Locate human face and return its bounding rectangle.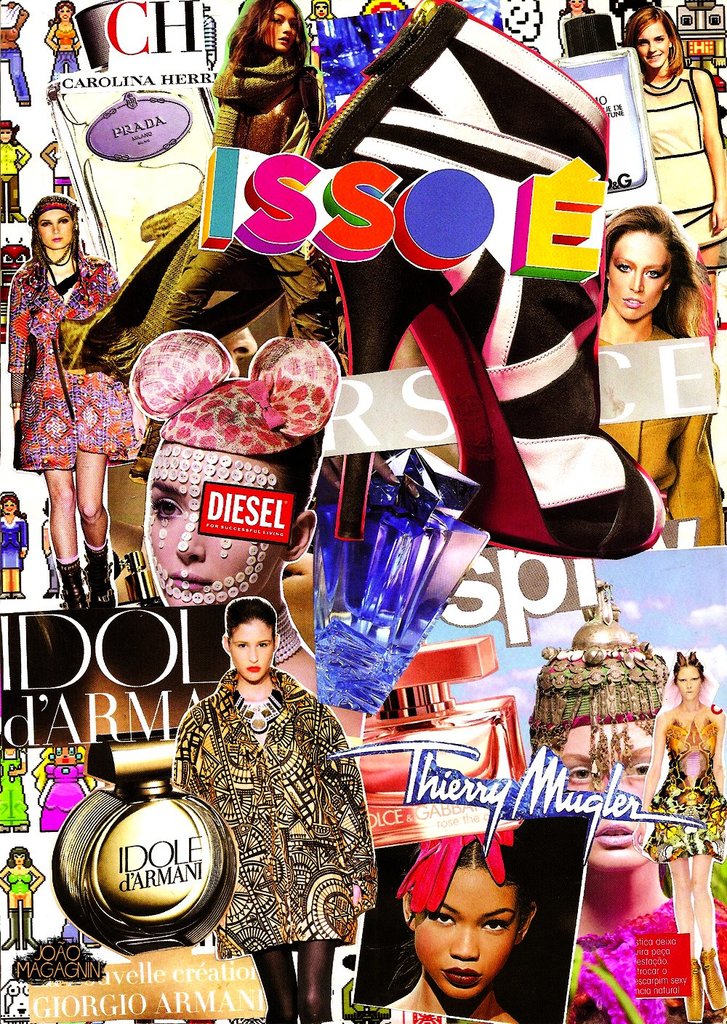
bbox=(139, 448, 273, 609).
